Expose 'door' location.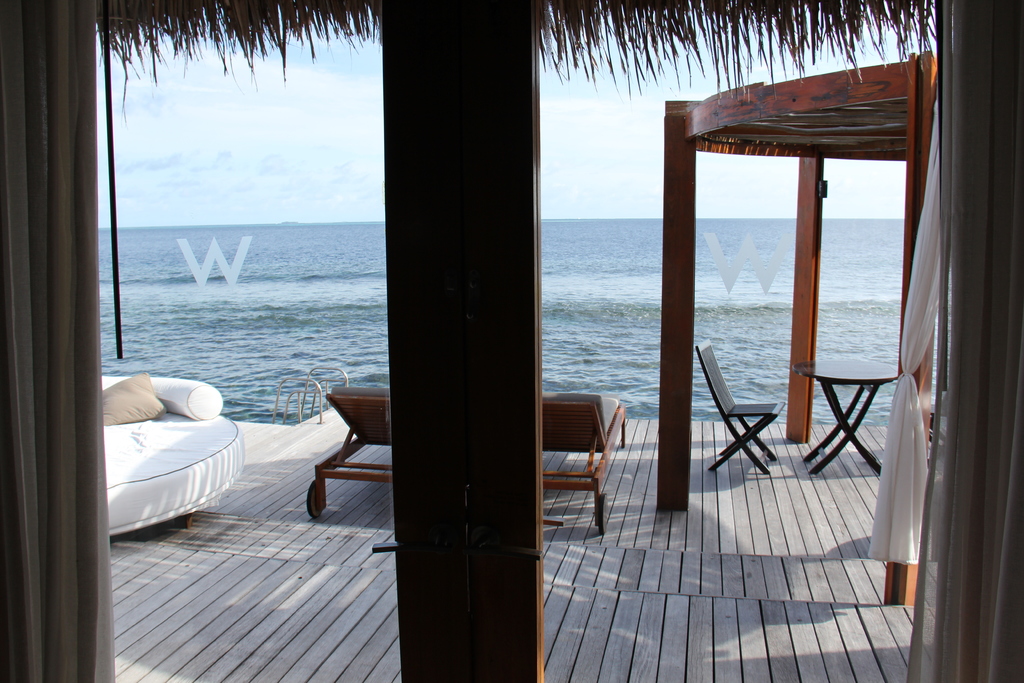
Exposed at left=96, top=1, right=942, bottom=682.
